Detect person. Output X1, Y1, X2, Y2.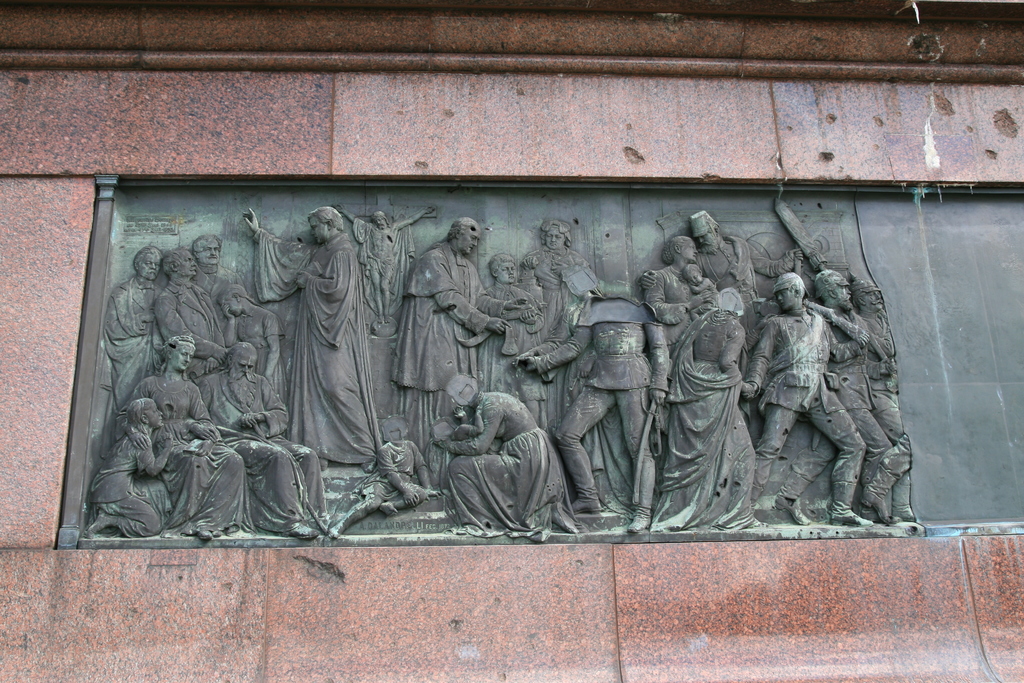
742, 270, 872, 526.
